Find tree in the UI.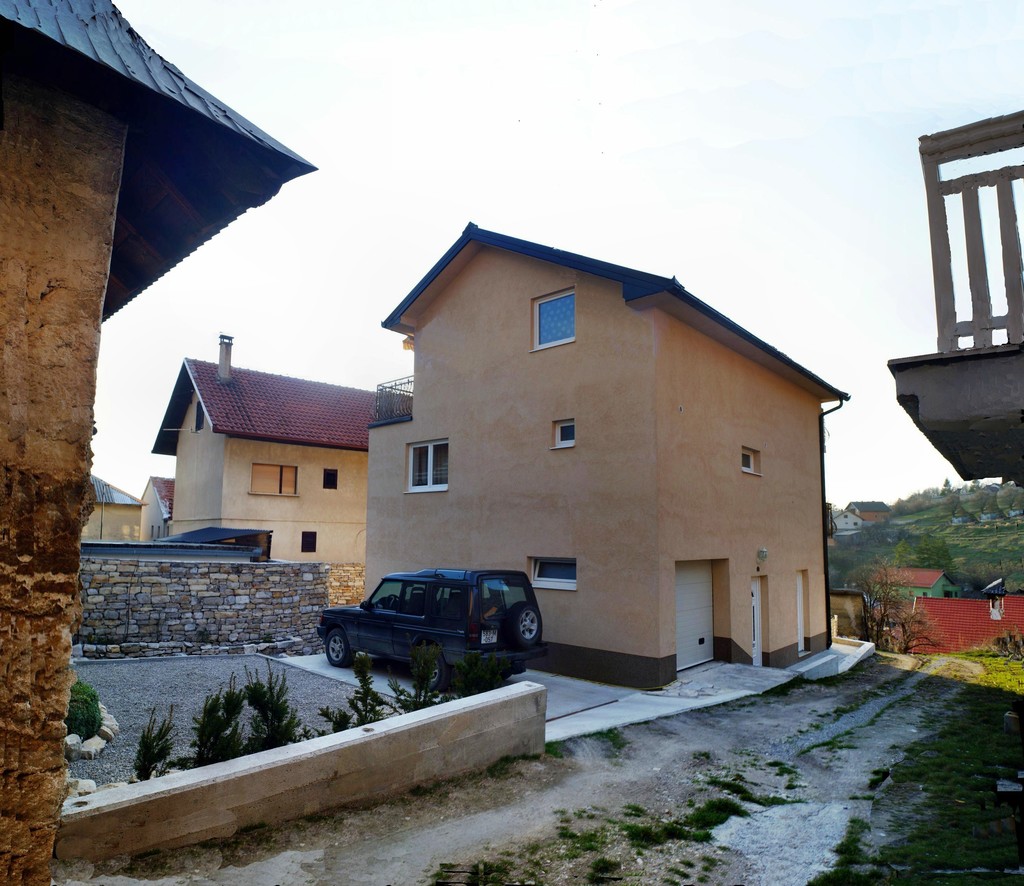
UI element at [left=836, top=553, right=946, bottom=657].
